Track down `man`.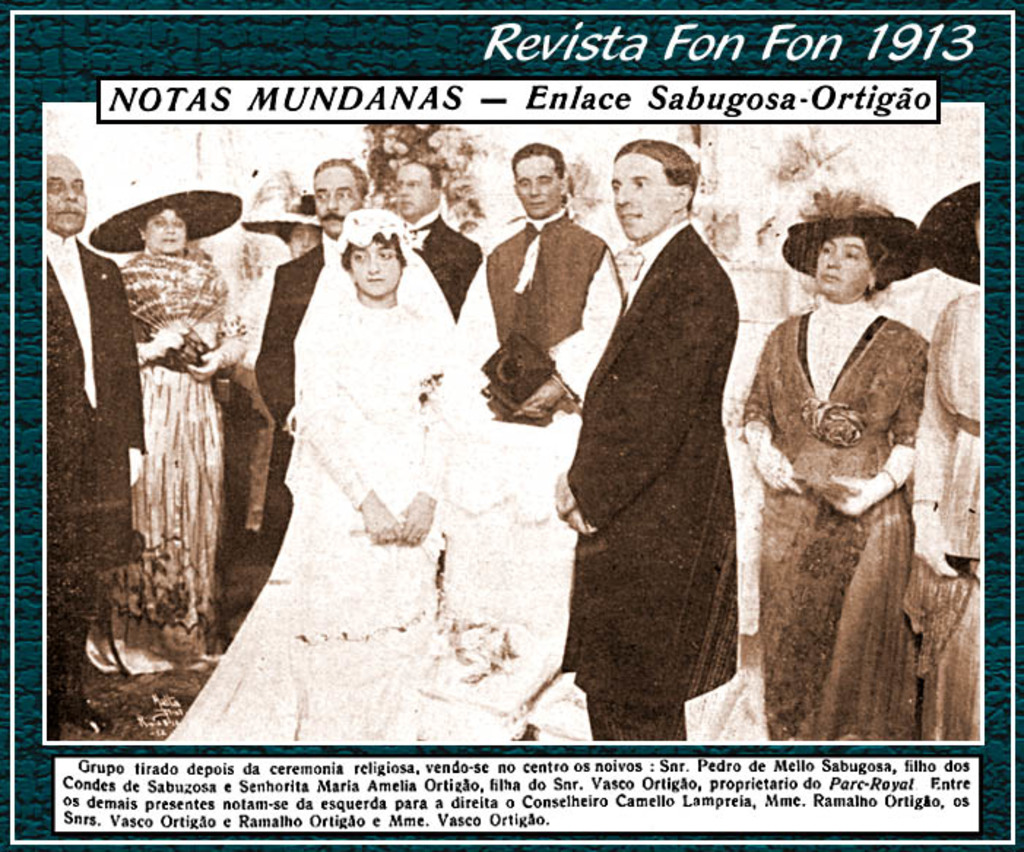
Tracked to bbox=(555, 139, 736, 739).
